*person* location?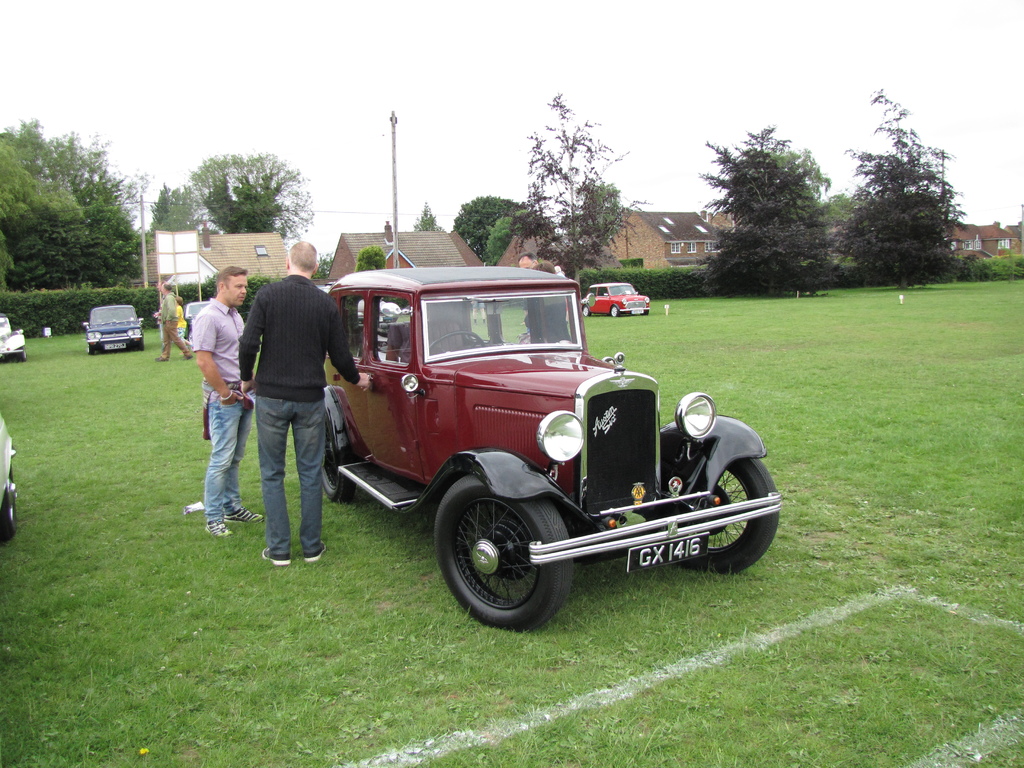
189:268:257:540
